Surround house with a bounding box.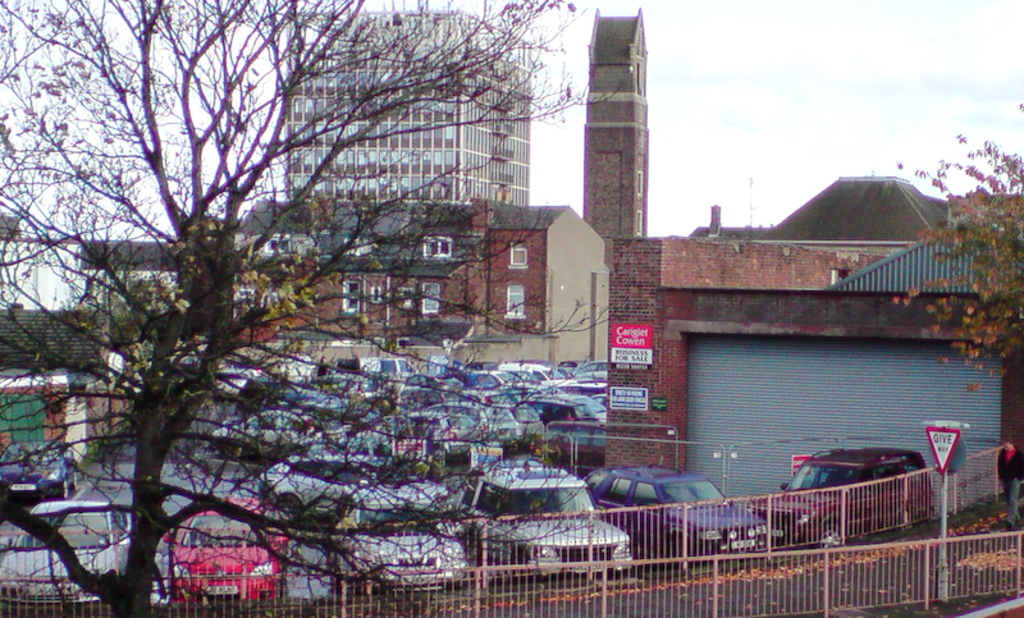
bbox(229, 189, 613, 371).
